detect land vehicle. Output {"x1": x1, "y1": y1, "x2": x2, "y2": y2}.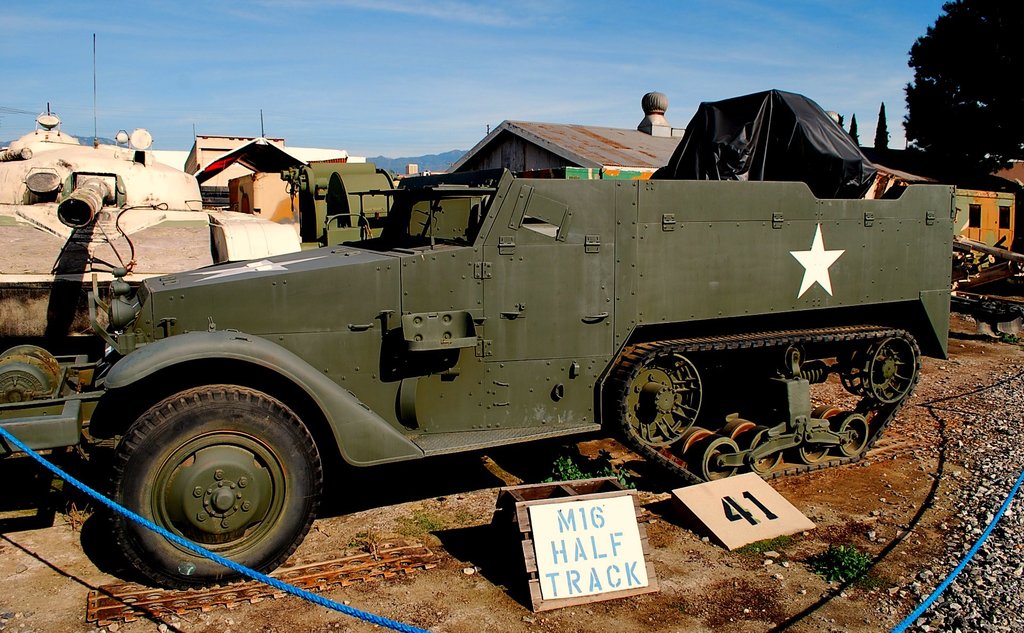
{"x1": 0, "y1": 126, "x2": 303, "y2": 461}.
